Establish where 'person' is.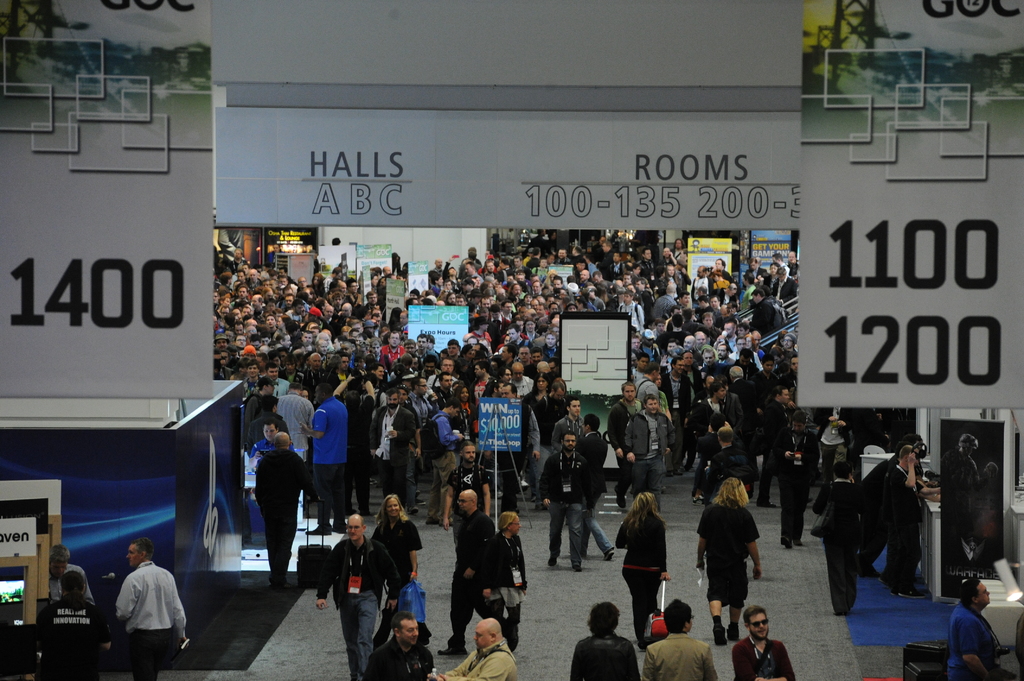
Established at 707/426/754/502.
